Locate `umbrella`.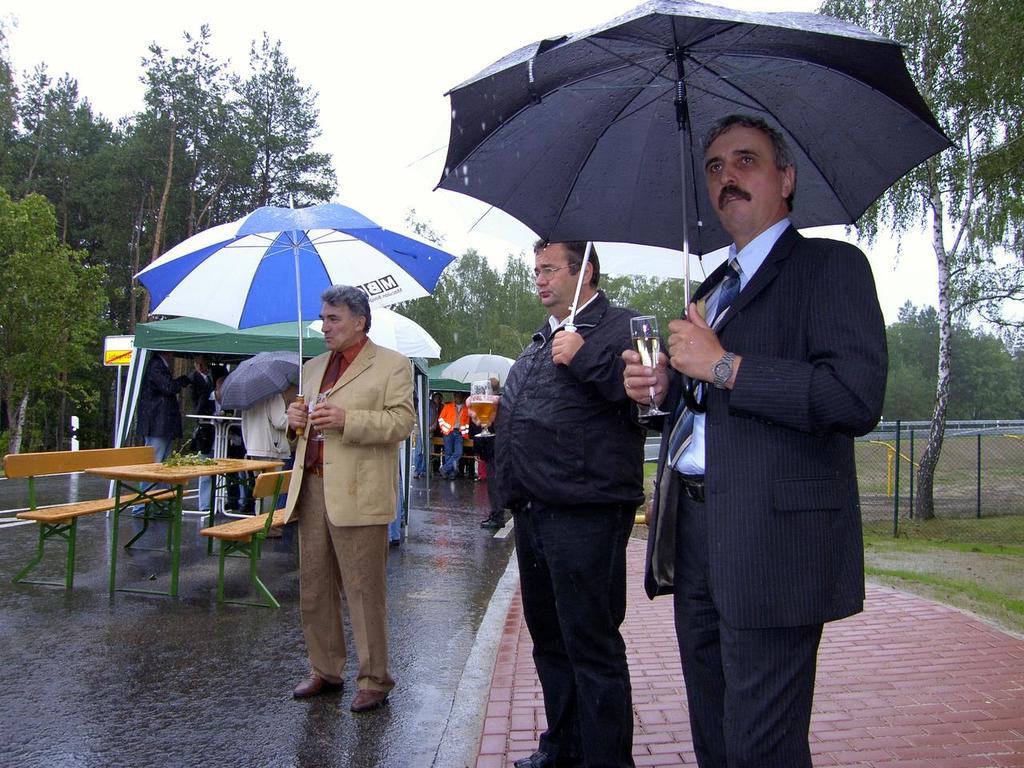
Bounding box: 422,0,989,415.
